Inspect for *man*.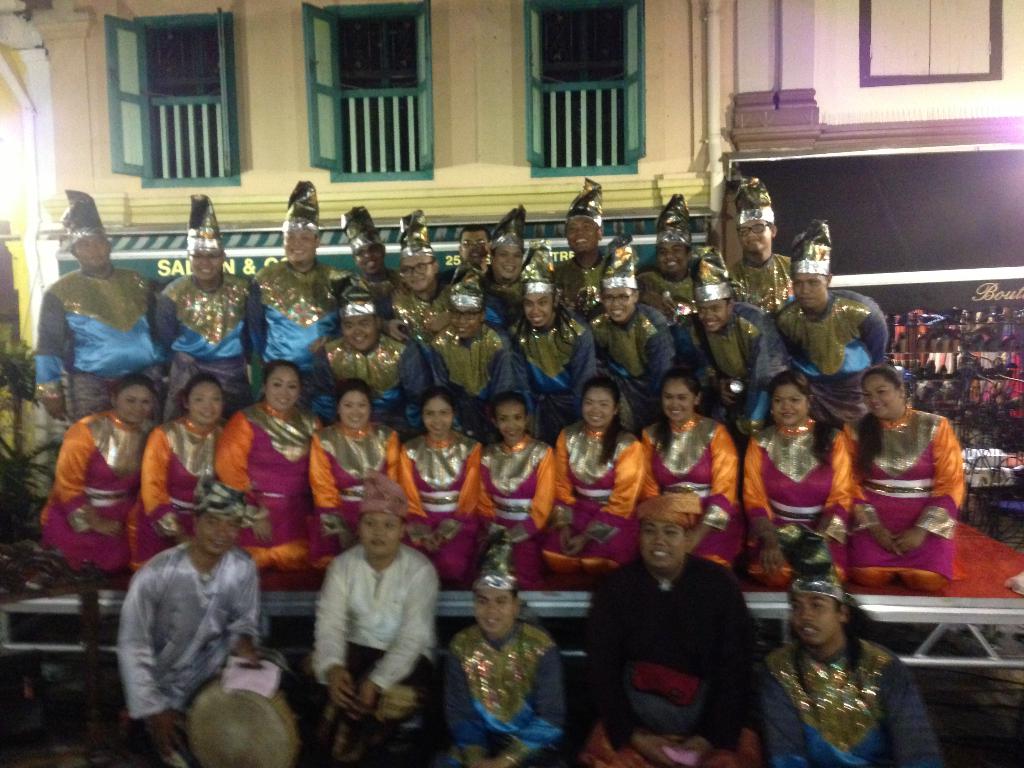
Inspection: {"left": 99, "top": 499, "right": 269, "bottom": 741}.
